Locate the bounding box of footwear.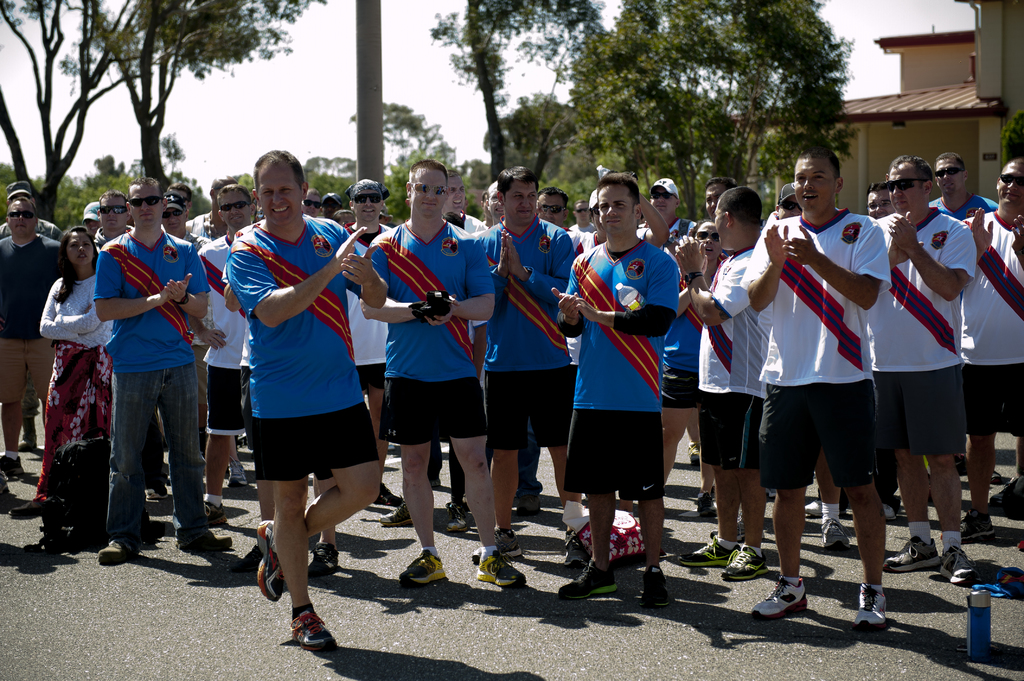
Bounding box: [884,502,898,522].
